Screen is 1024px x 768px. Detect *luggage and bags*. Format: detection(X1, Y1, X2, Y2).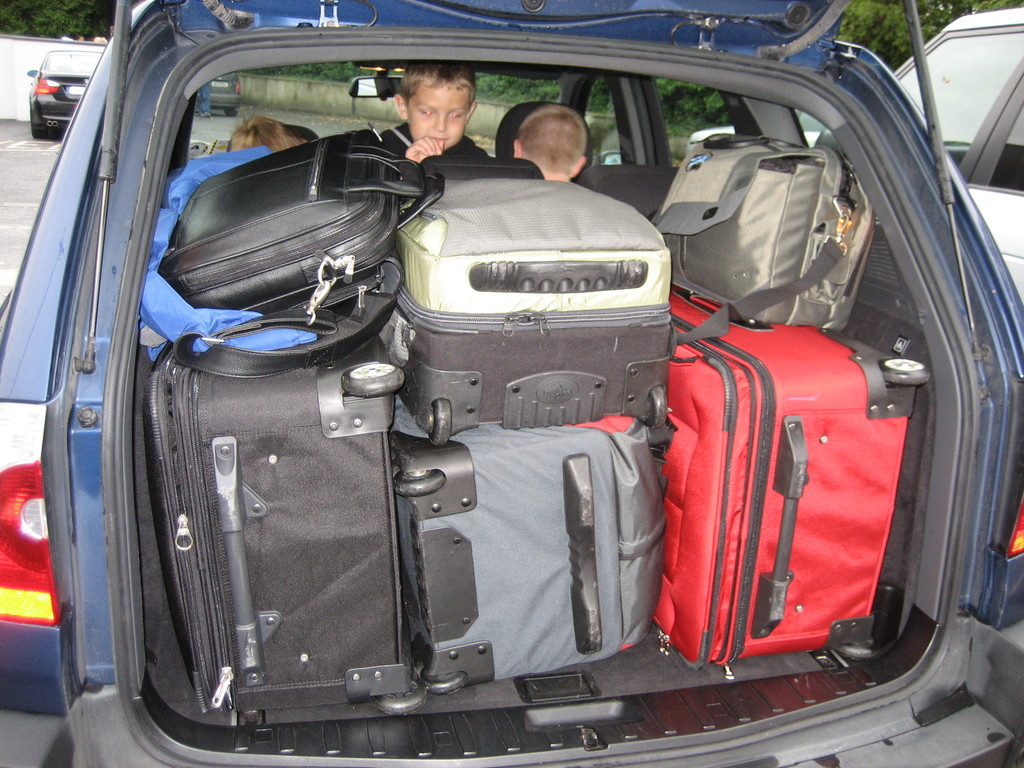
detection(628, 238, 959, 705).
